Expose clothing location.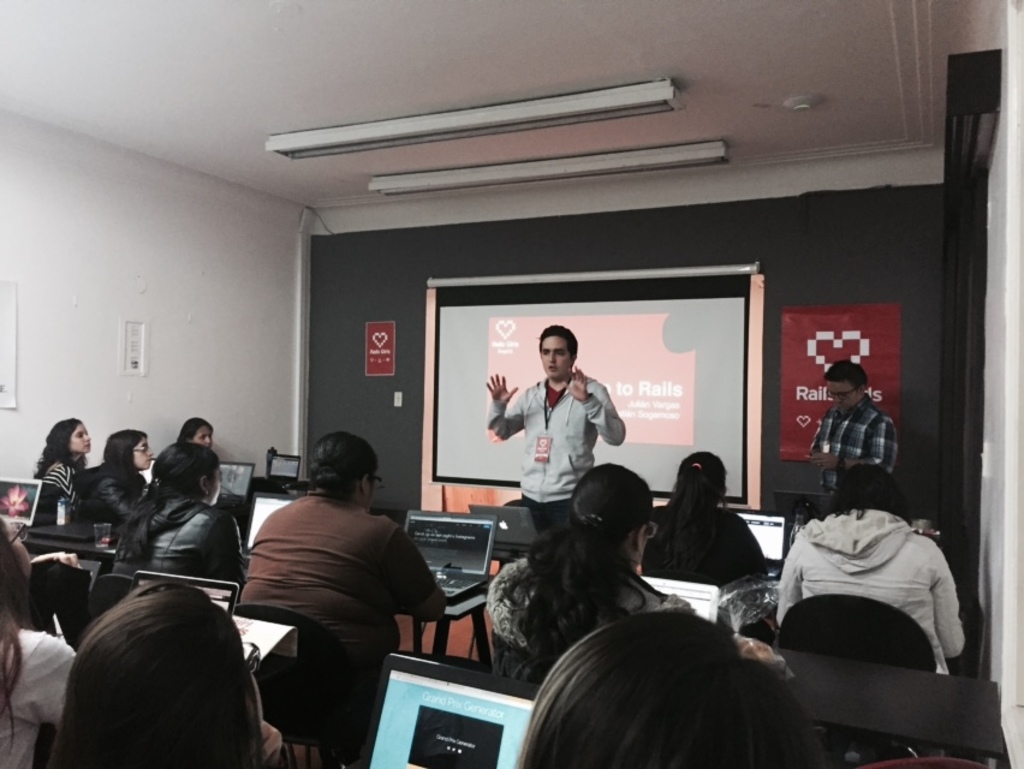
Exposed at [472,369,627,533].
